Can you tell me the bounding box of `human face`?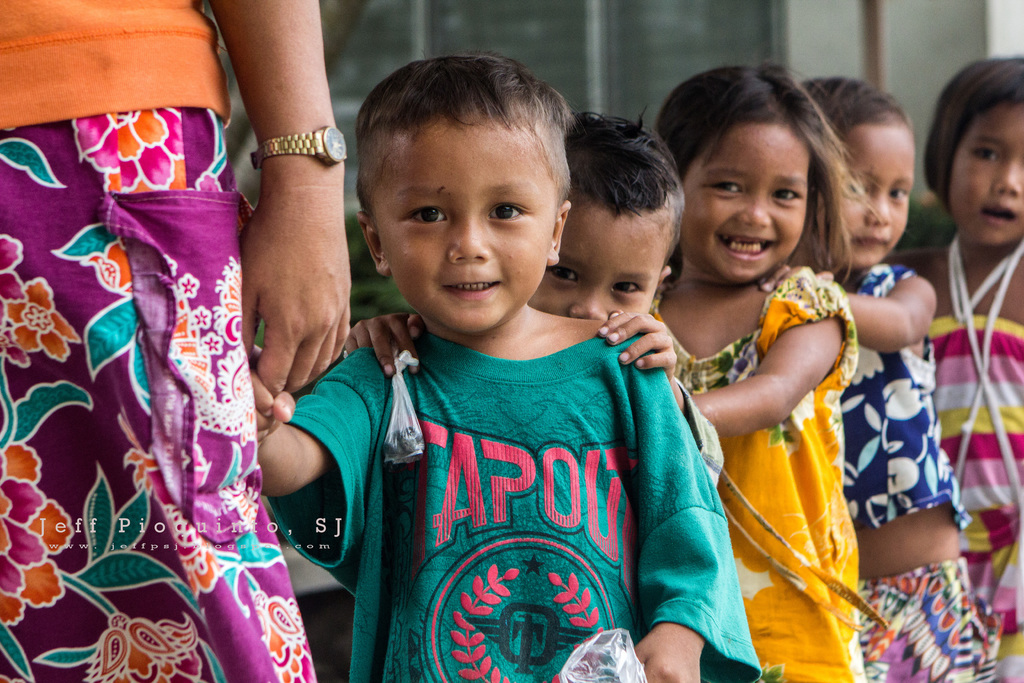
bbox(522, 188, 680, 322).
